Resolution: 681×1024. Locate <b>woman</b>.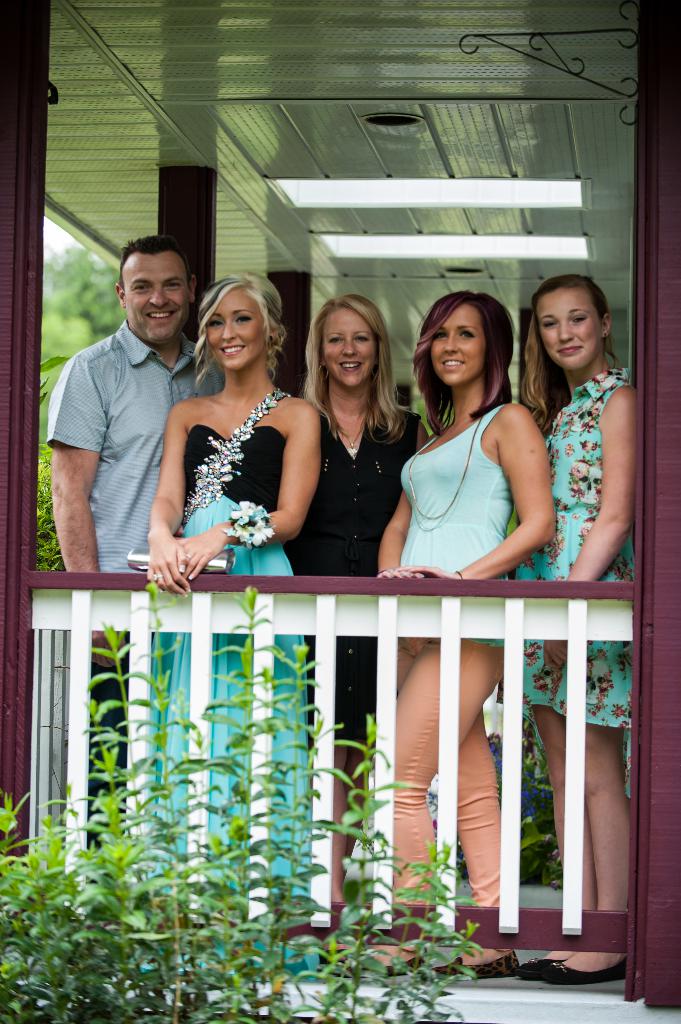
l=298, t=292, r=431, b=904.
